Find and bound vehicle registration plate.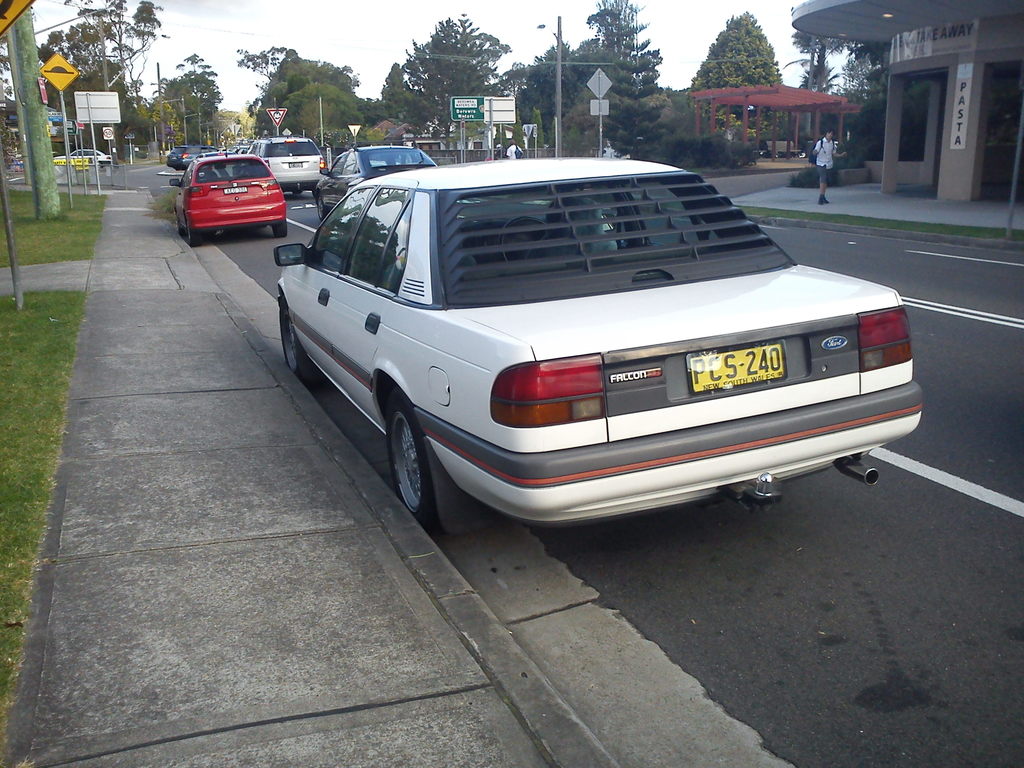
Bound: <region>223, 186, 246, 193</region>.
